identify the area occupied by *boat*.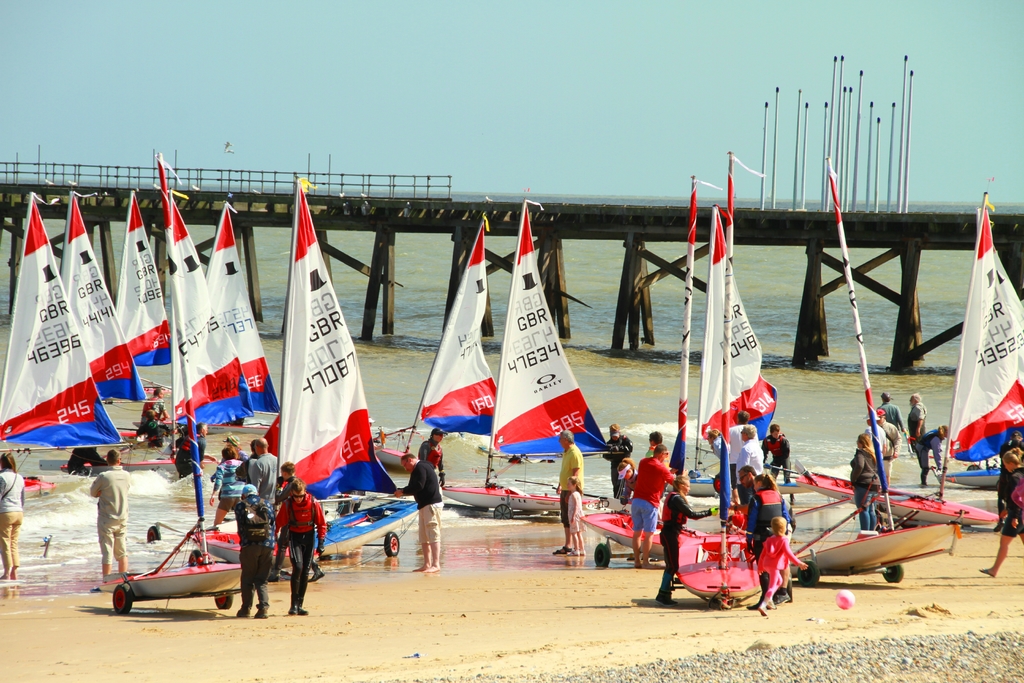
Area: rect(204, 205, 285, 436).
